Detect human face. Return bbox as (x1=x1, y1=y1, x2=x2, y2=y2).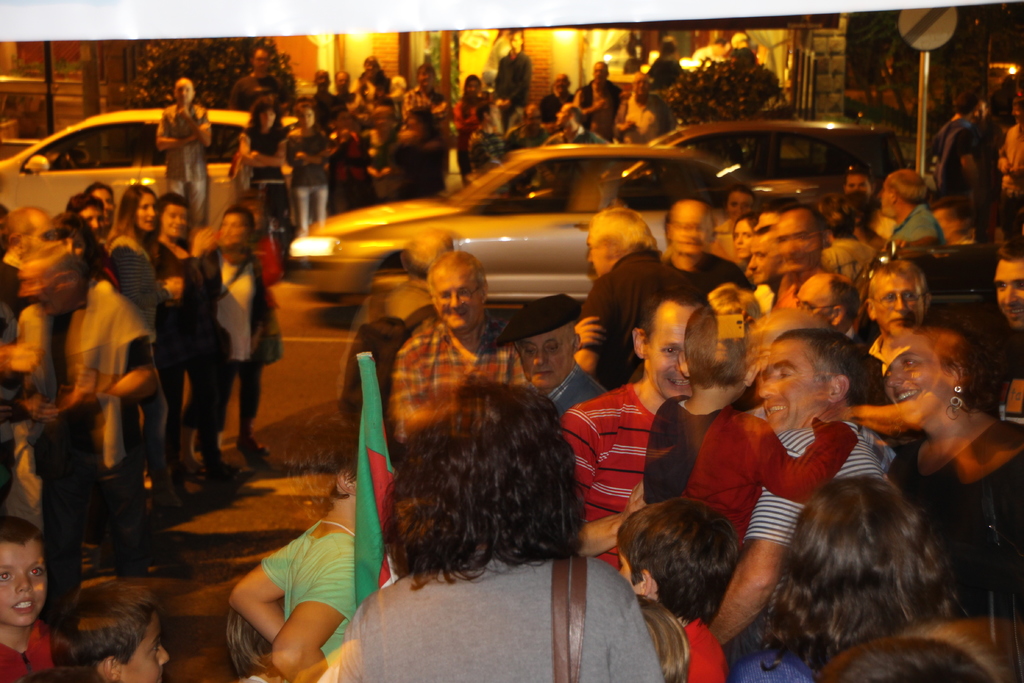
(x1=365, y1=82, x2=378, y2=102).
